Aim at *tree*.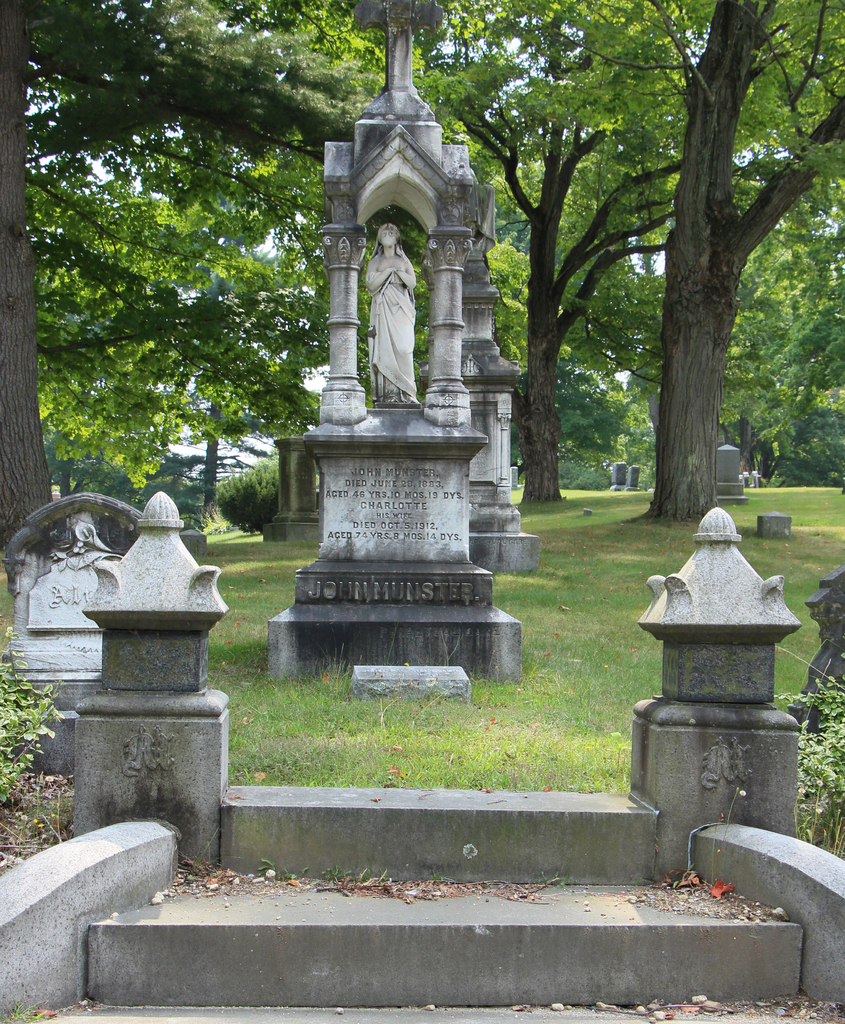
Aimed at {"left": 422, "top": 0, "right": 692, "bottom": 496}.
